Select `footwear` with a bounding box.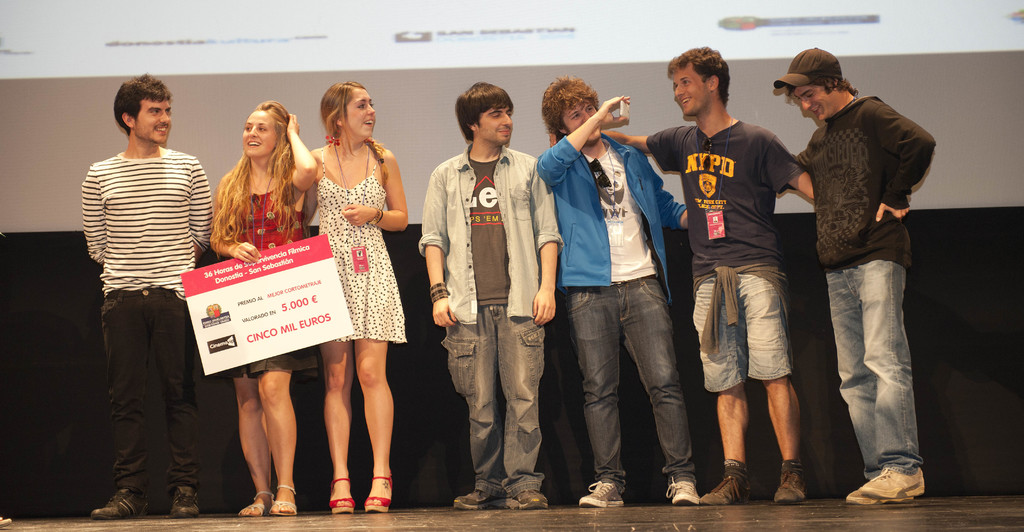
detection(515, 489, 547, 509).
